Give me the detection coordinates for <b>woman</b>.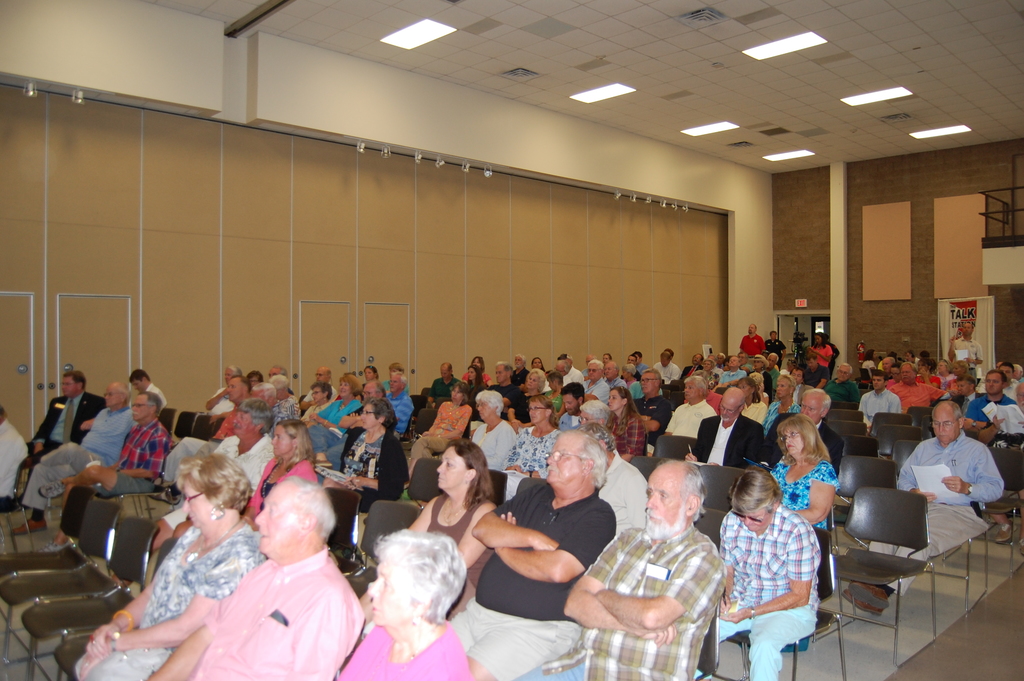
select_region(353, 437, 502, 637).
